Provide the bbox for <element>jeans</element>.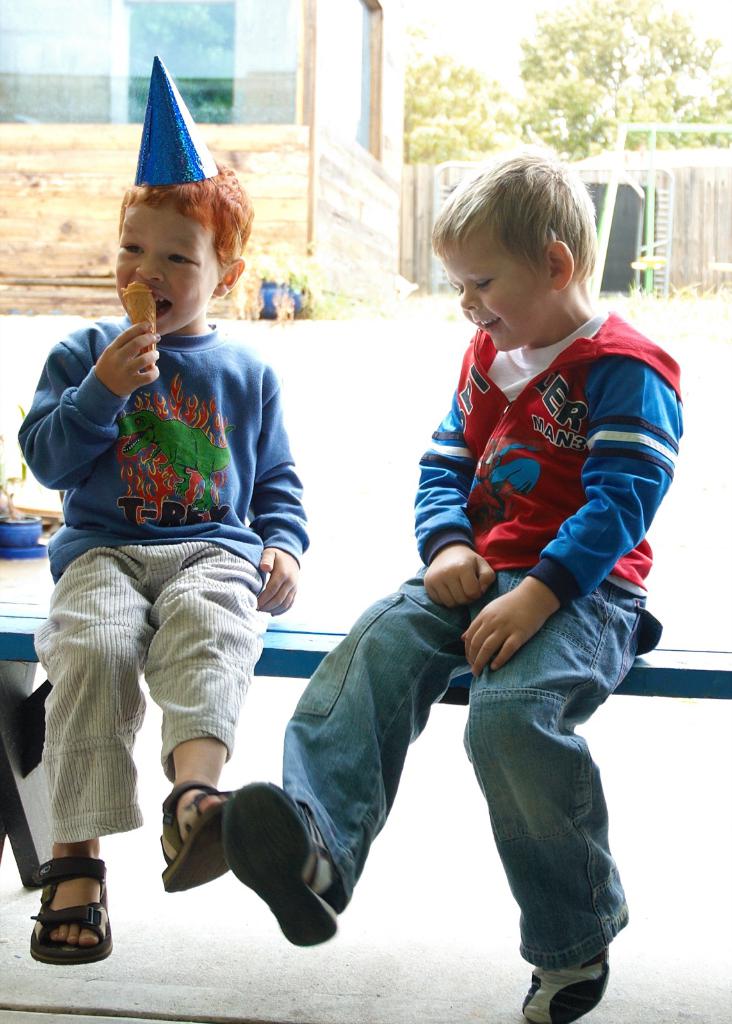
[286, 570, 656, 993].
